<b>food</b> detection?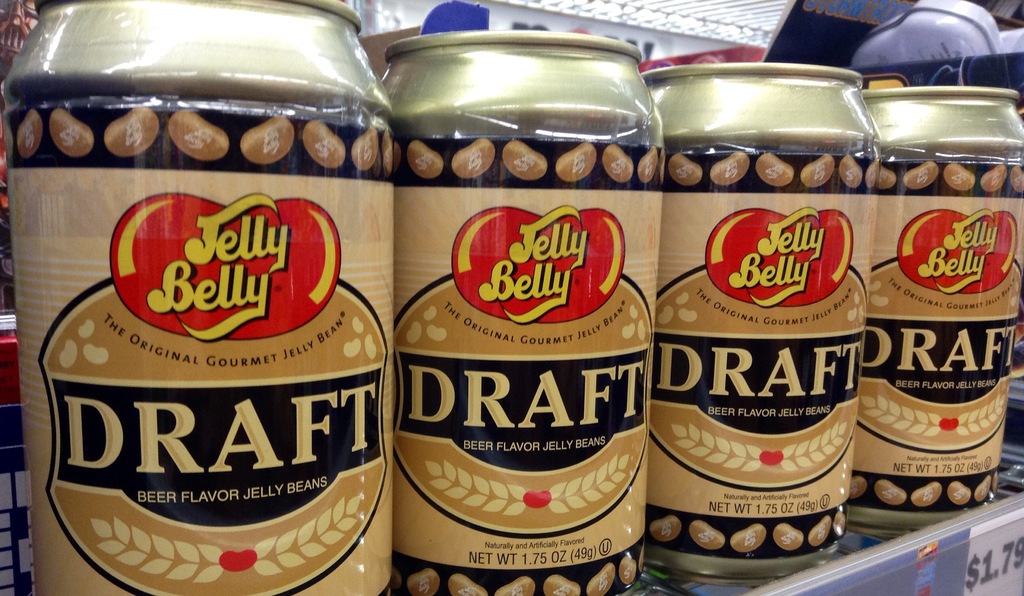
(left=669, top=150, right=703, bottom=186)
